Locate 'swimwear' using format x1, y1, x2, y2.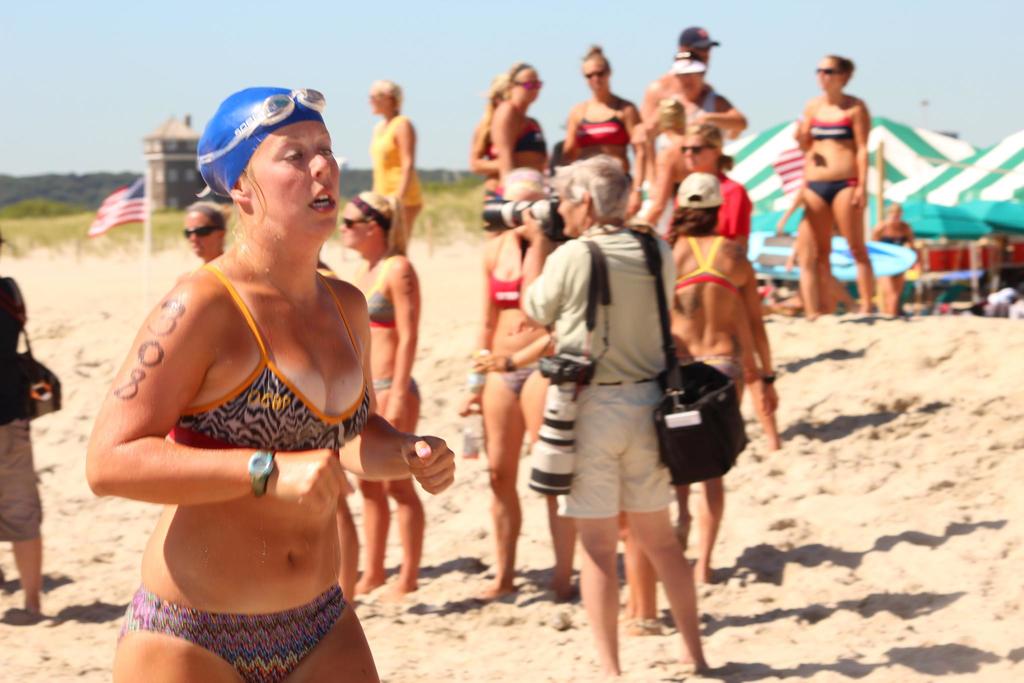
499, 113, 556, 158.
